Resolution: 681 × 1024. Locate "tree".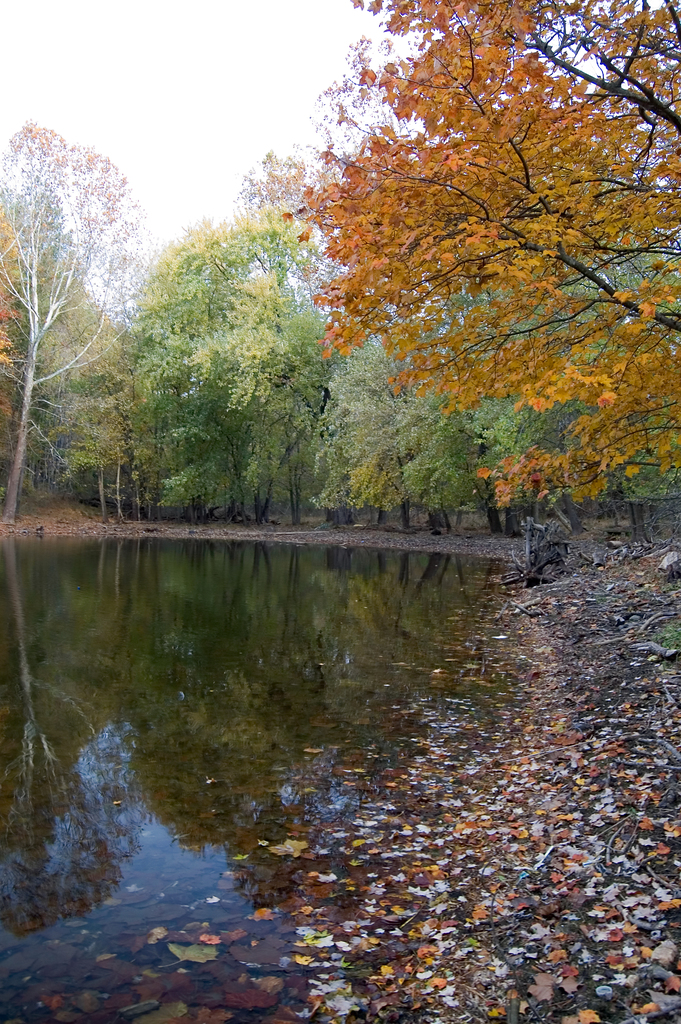
(left=119, top=147, right=322, bottom=524).
